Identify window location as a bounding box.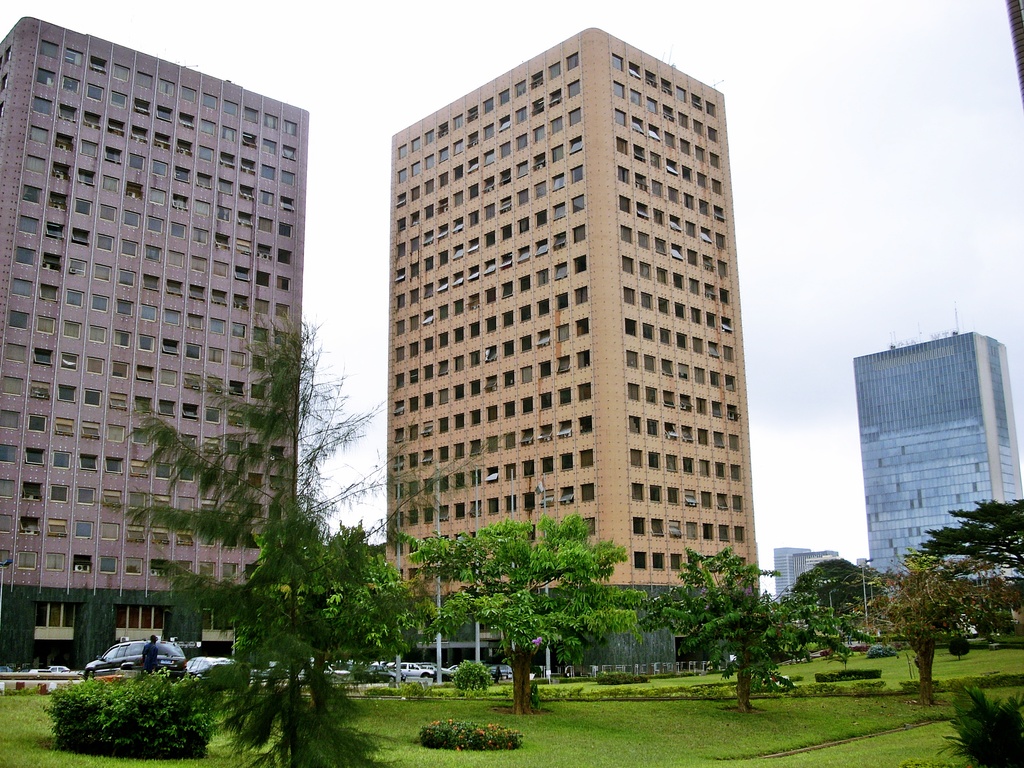
box(468, 237, 481, 255).
